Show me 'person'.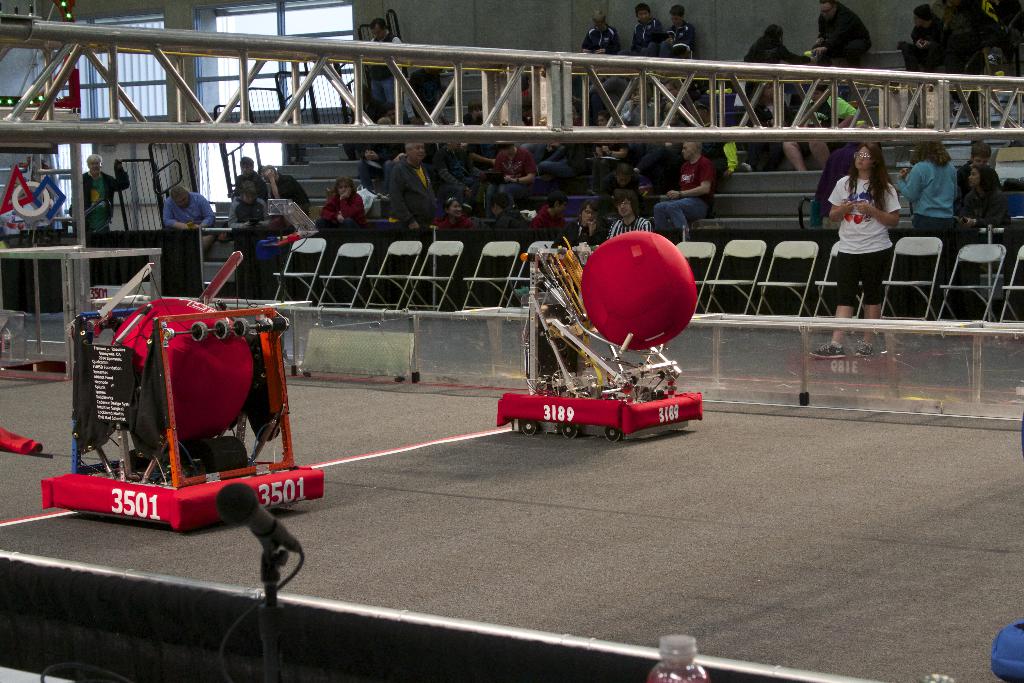
'person' is here: x1=532, y1=193, x2=568, y2=227.
